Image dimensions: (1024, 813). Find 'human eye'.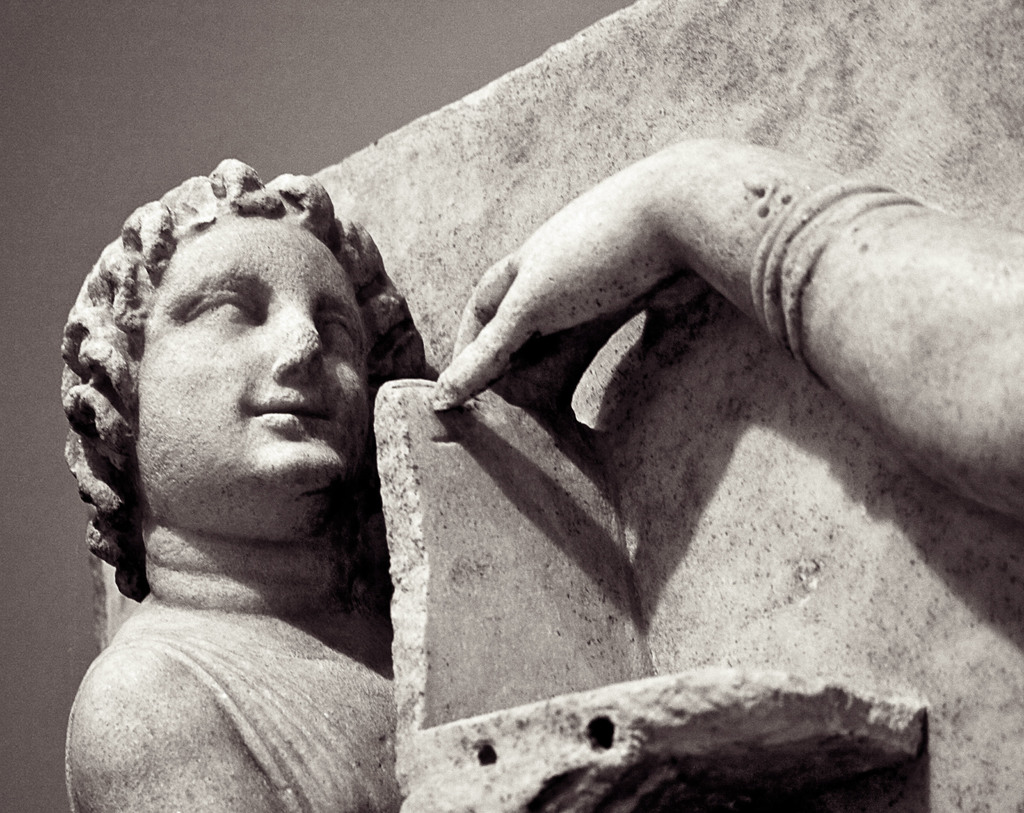
(x1=174, y1=289, x2=260, y2=328).
